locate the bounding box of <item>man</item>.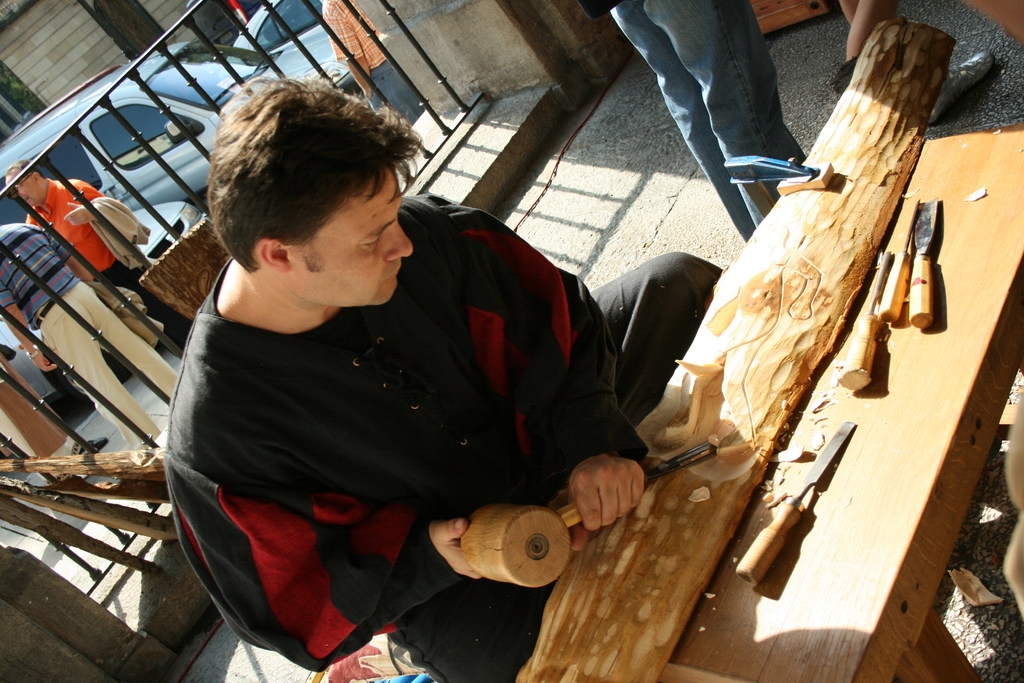
Bounding box: pyautogui.locateOnScreen(321, 0, 424, 129).
